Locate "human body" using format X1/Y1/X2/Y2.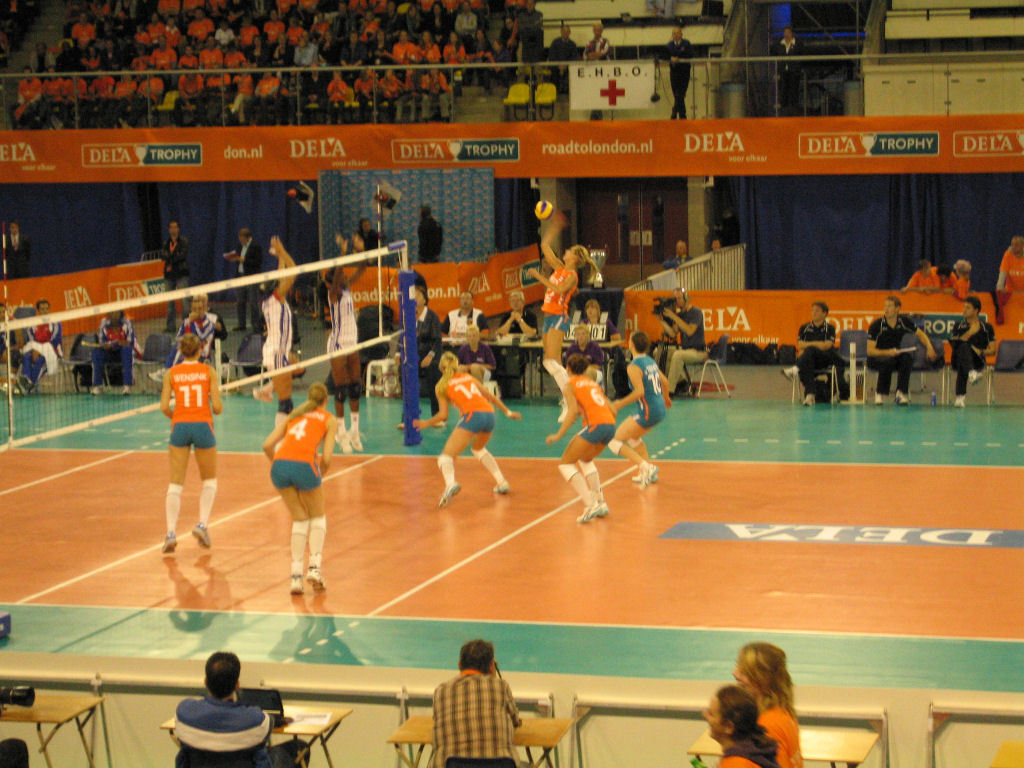
57/43/69/61.
